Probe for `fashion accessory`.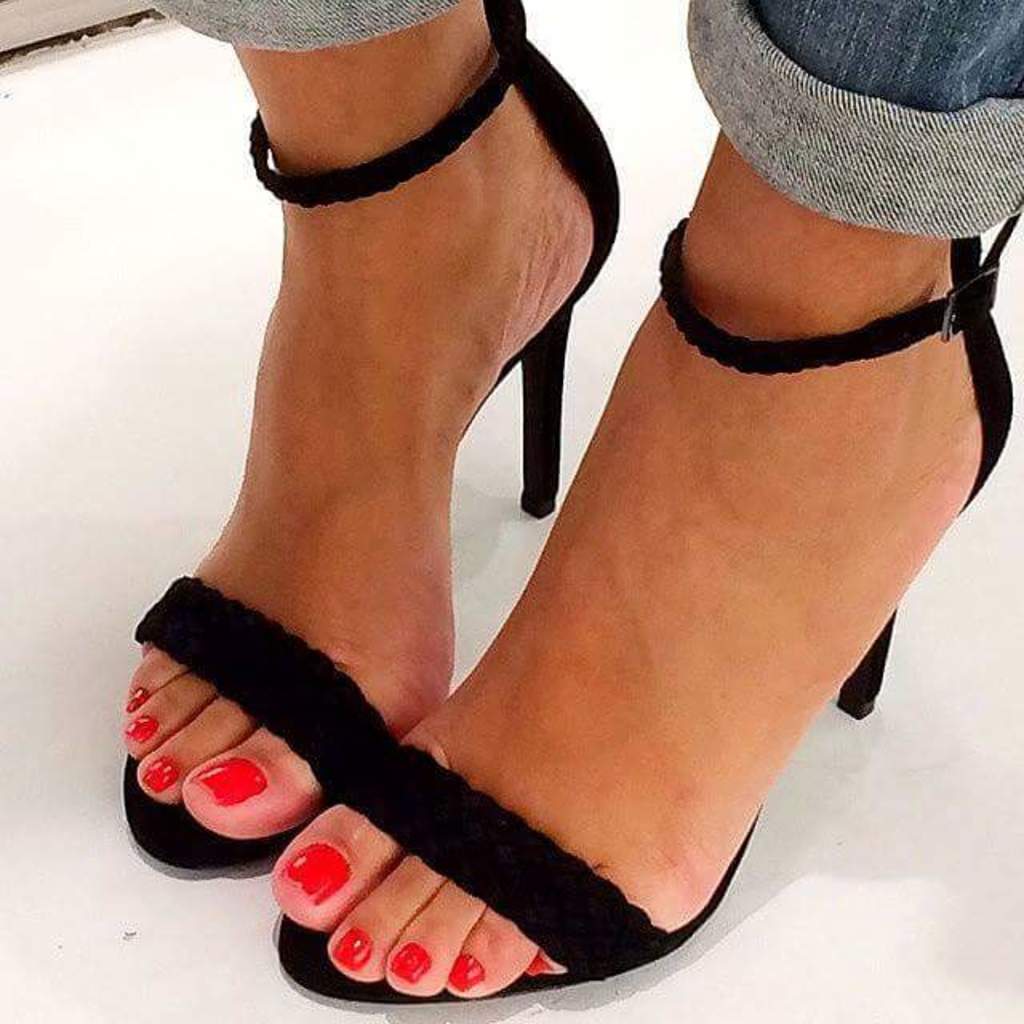
Probe result: locate(282, 837, 350, 910).
